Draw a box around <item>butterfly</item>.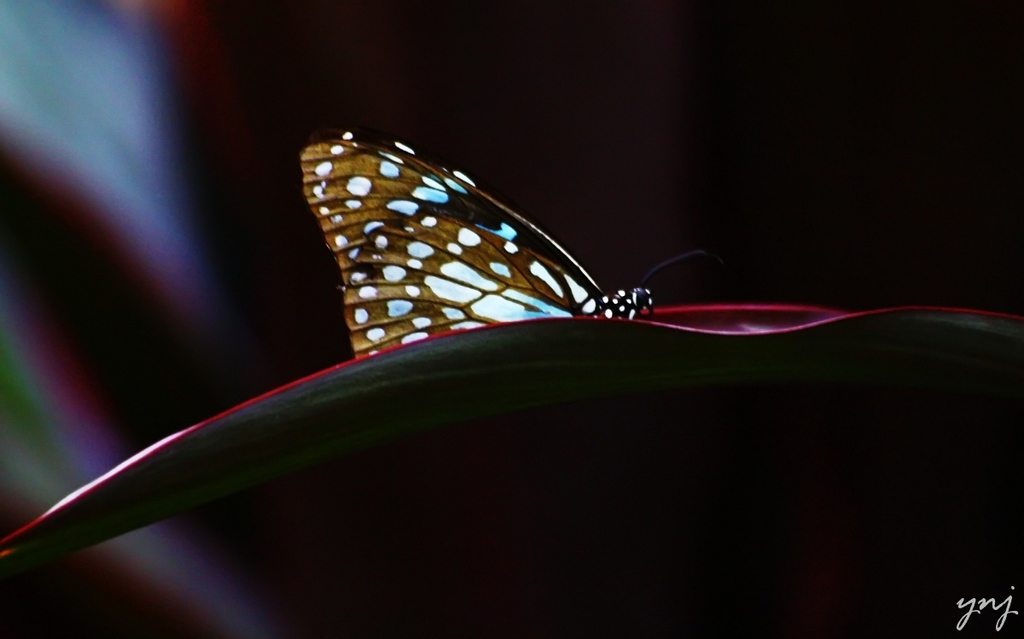
region(305, 127, 710, 363).
